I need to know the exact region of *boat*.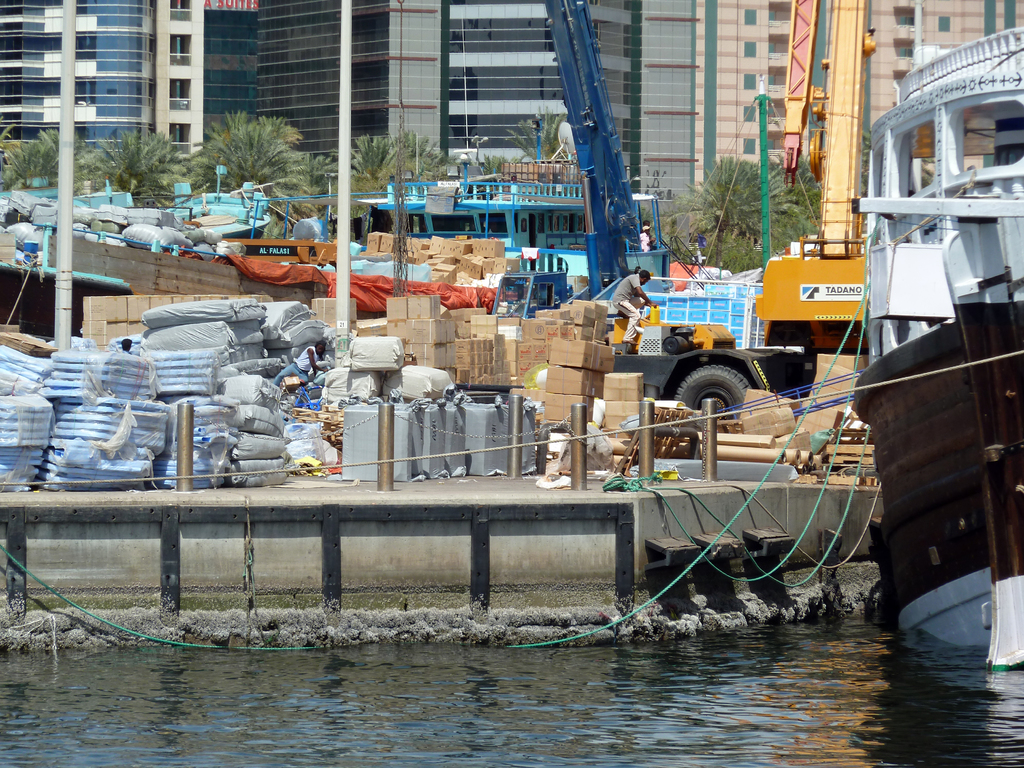
Region: 847/32/1023/680.
